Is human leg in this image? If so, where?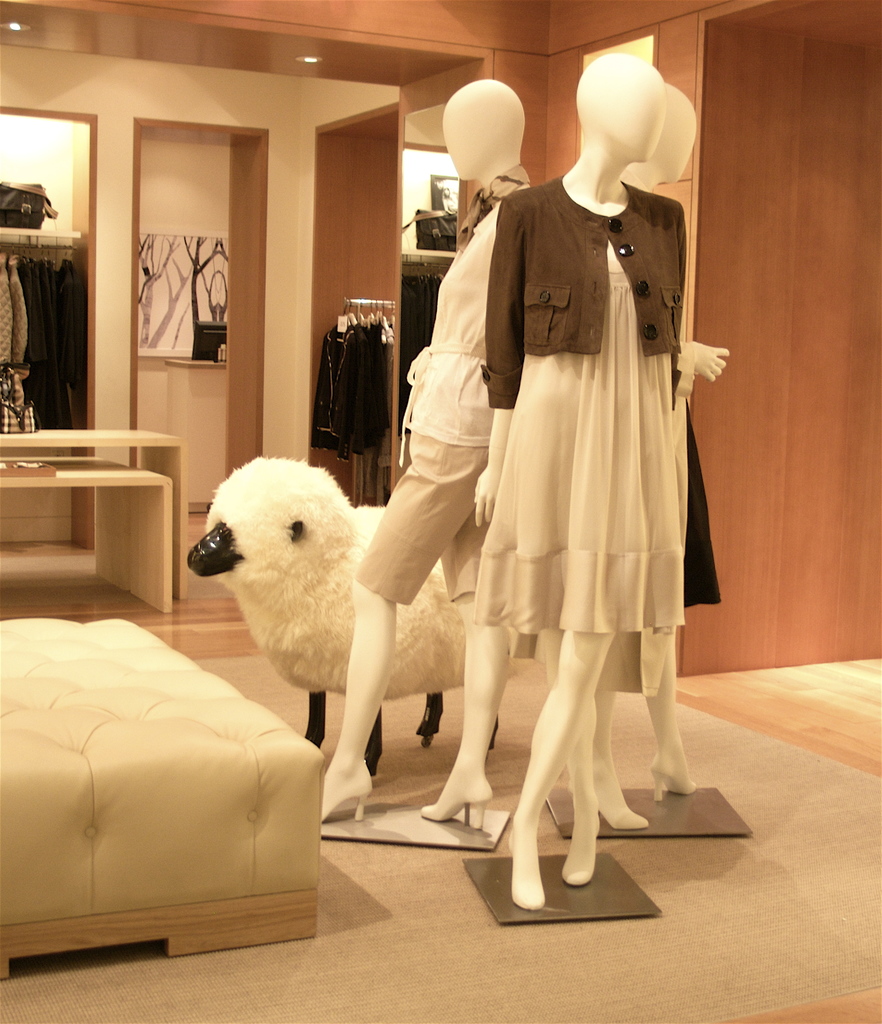
Yes, at (321,581,395,822).
